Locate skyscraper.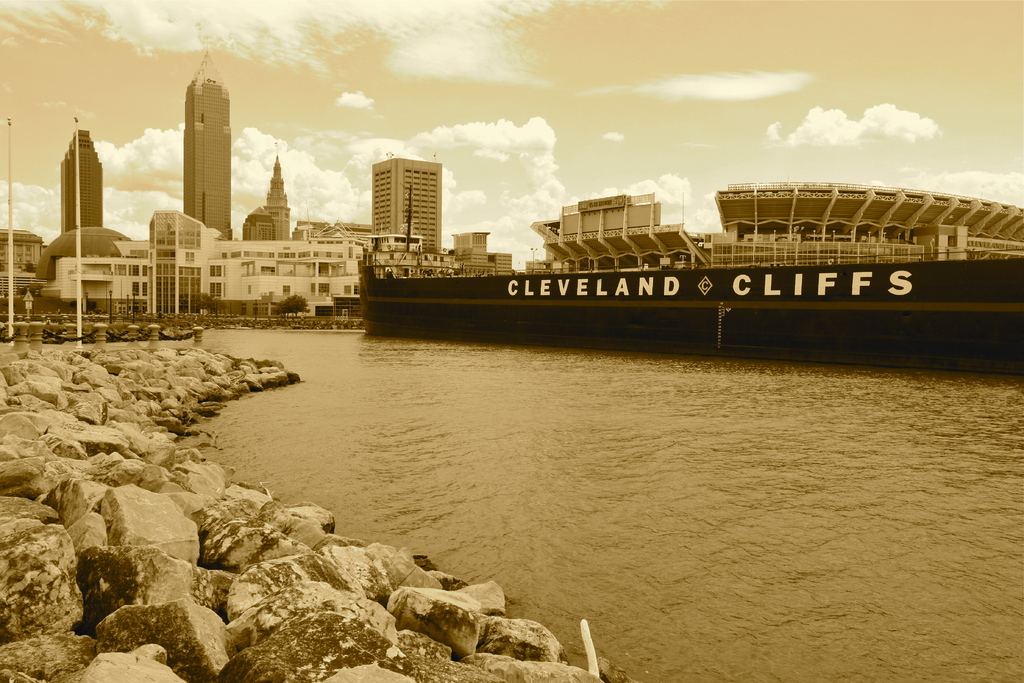
Bounding box: region(244, 142, 294, 241).
